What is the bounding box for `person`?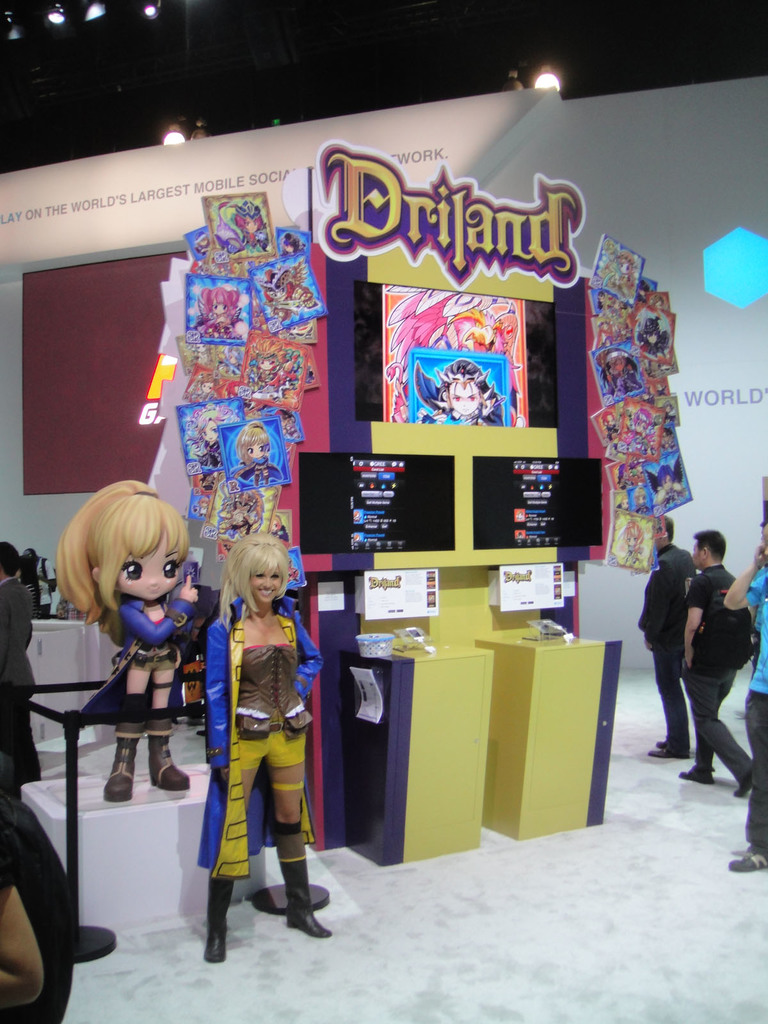
(left=0, top=824, right=44, bottom=1003).
